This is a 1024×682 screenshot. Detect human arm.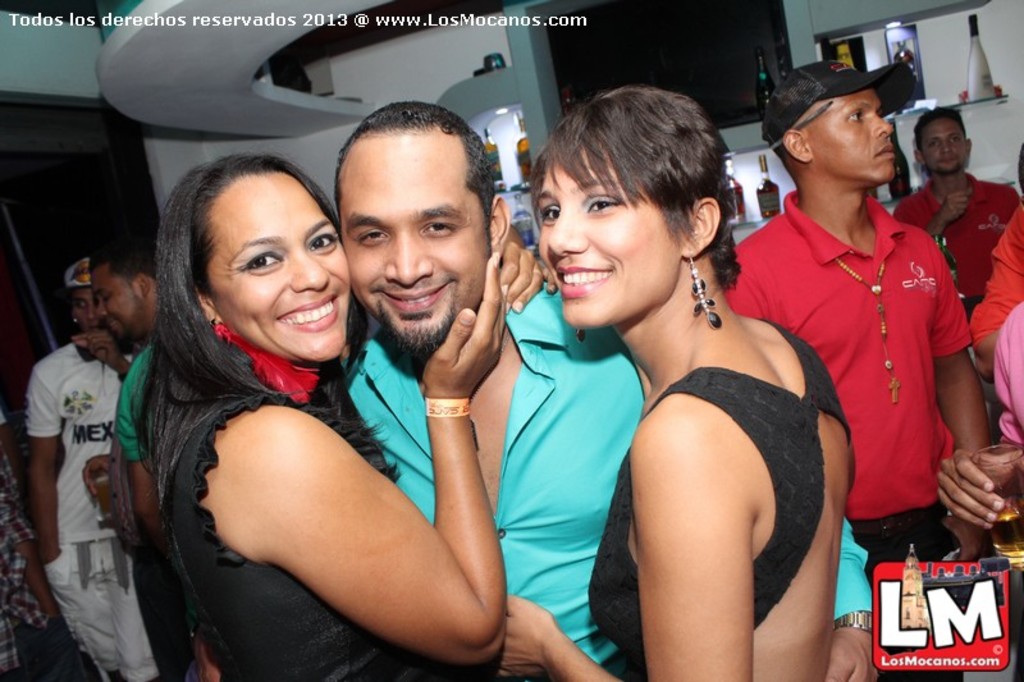
pyautogui.locateOnScreen(480, 223, 559, 319).
